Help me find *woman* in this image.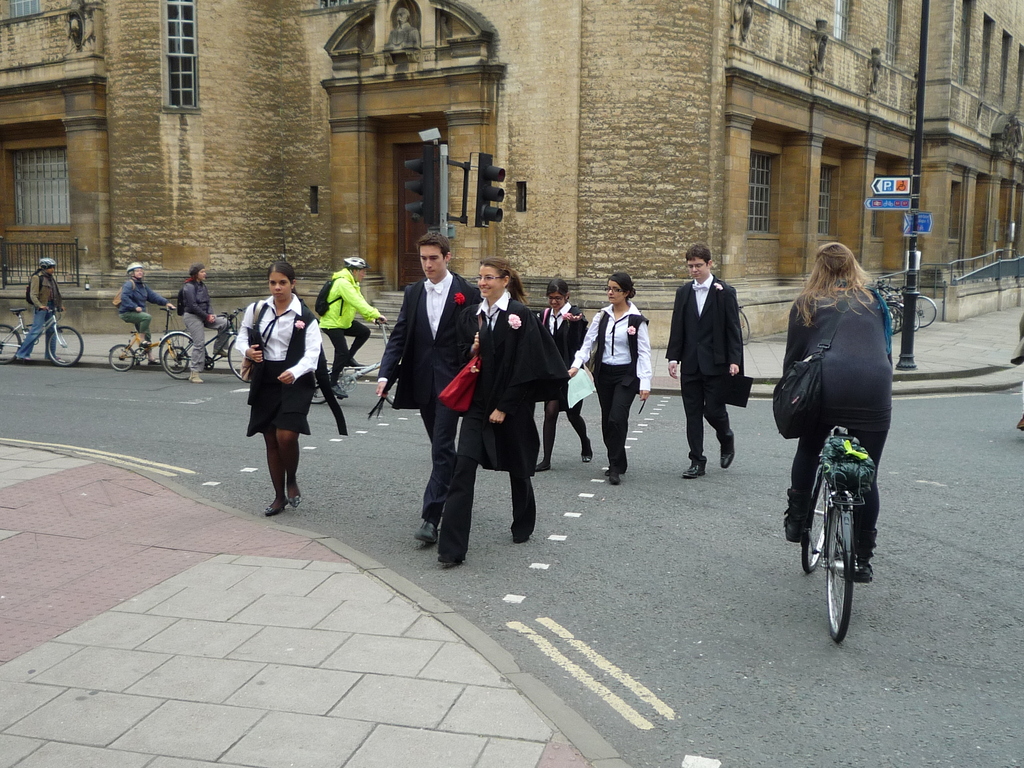
Found it: (436,252,571,569).
